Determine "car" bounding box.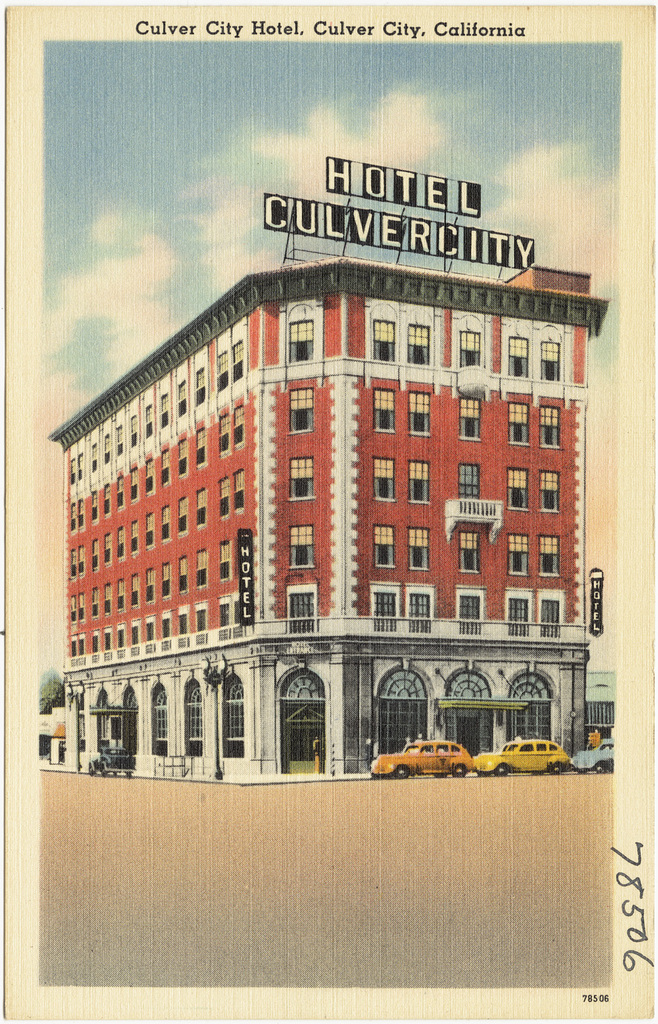
Determined: (371, 733, 481, 777).
